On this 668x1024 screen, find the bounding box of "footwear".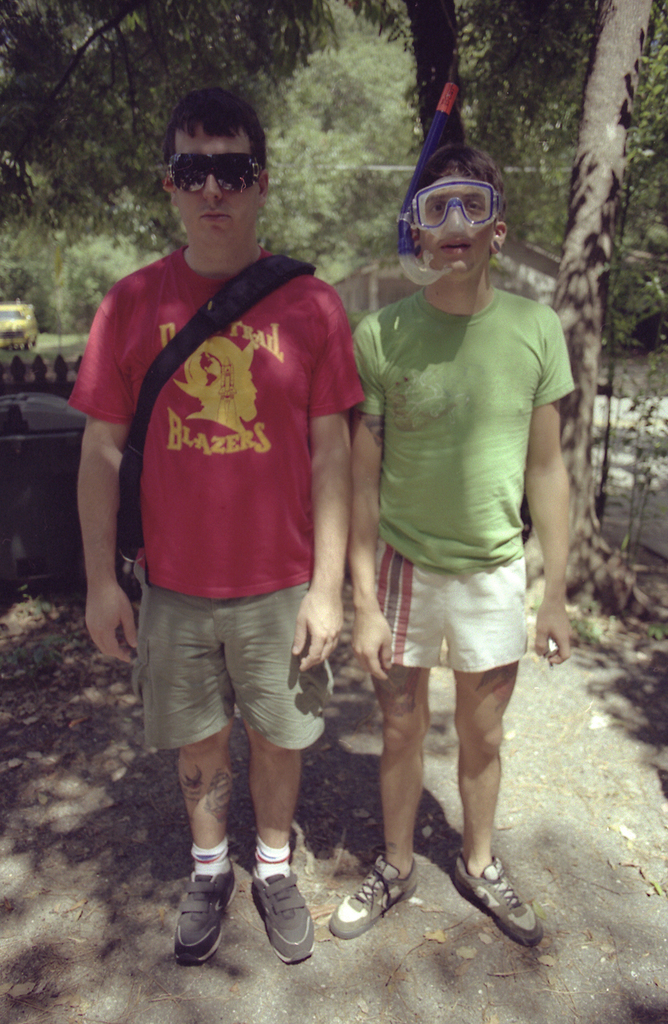
Bounding box: (328,852,418,943).
